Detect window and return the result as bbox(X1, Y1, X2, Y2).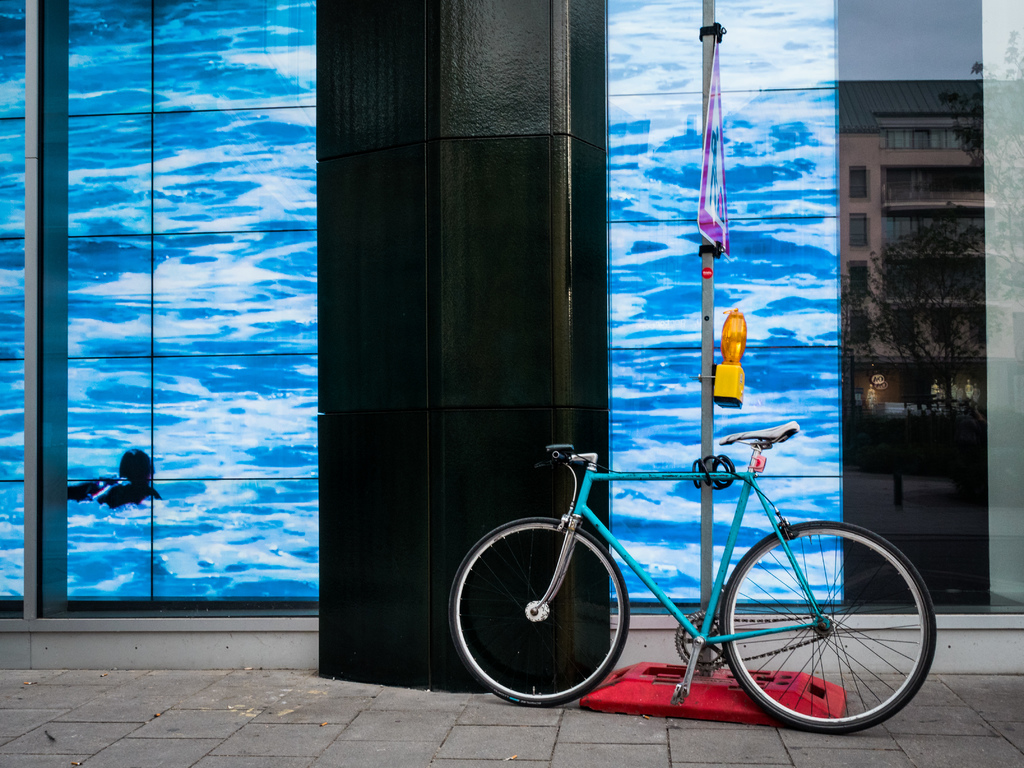
bbox(895, 315, 914, 349).
